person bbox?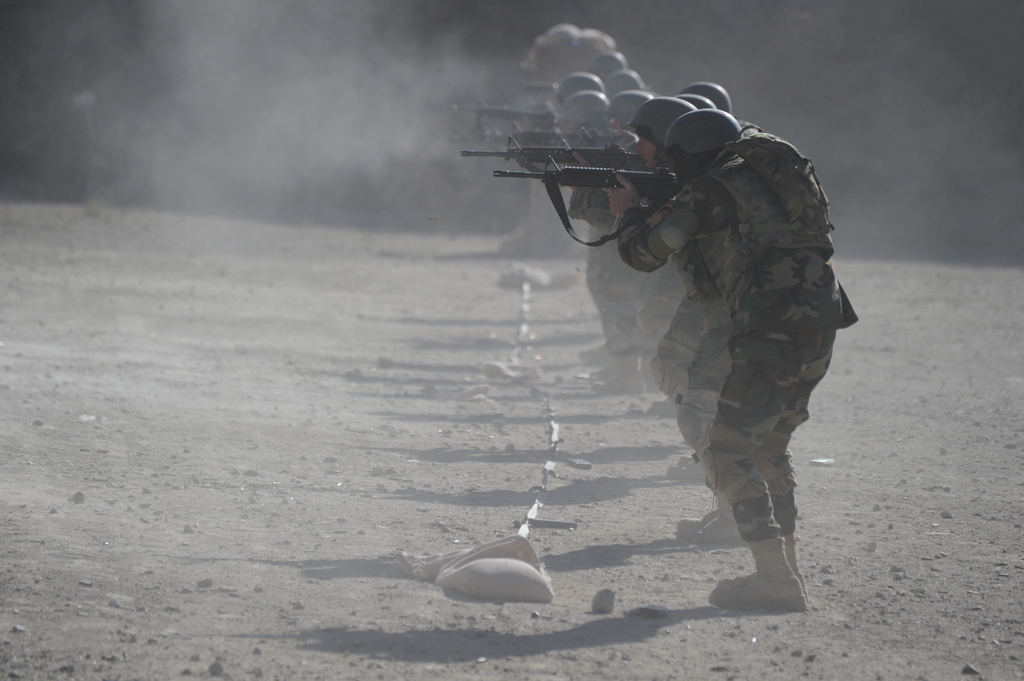
[509,25,860,554]
